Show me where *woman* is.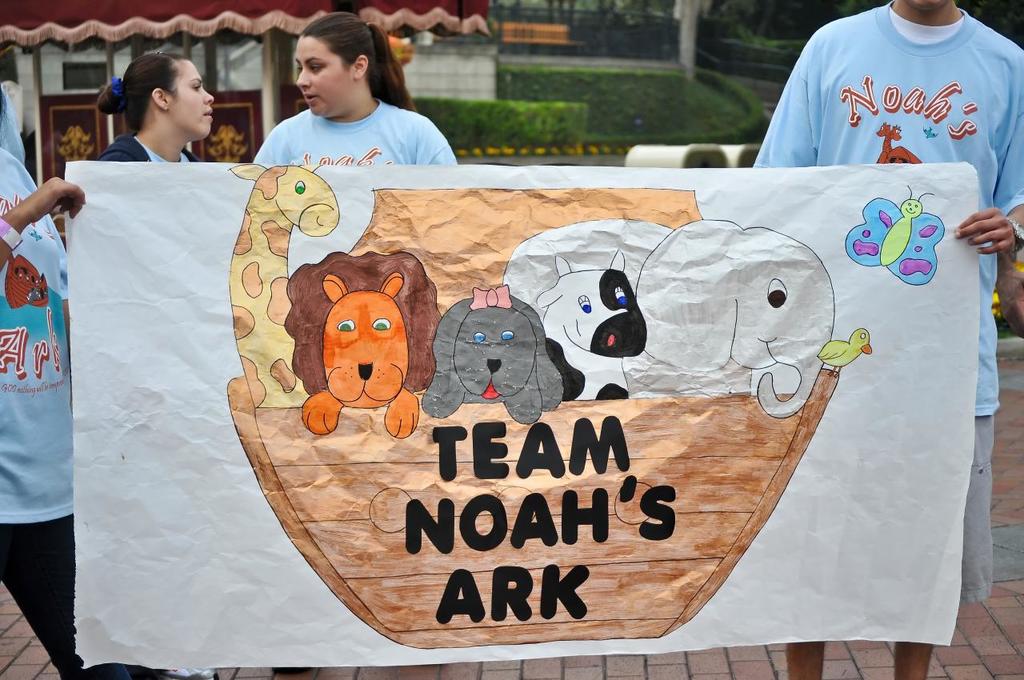
*woman* is at 236:24:463:176.
